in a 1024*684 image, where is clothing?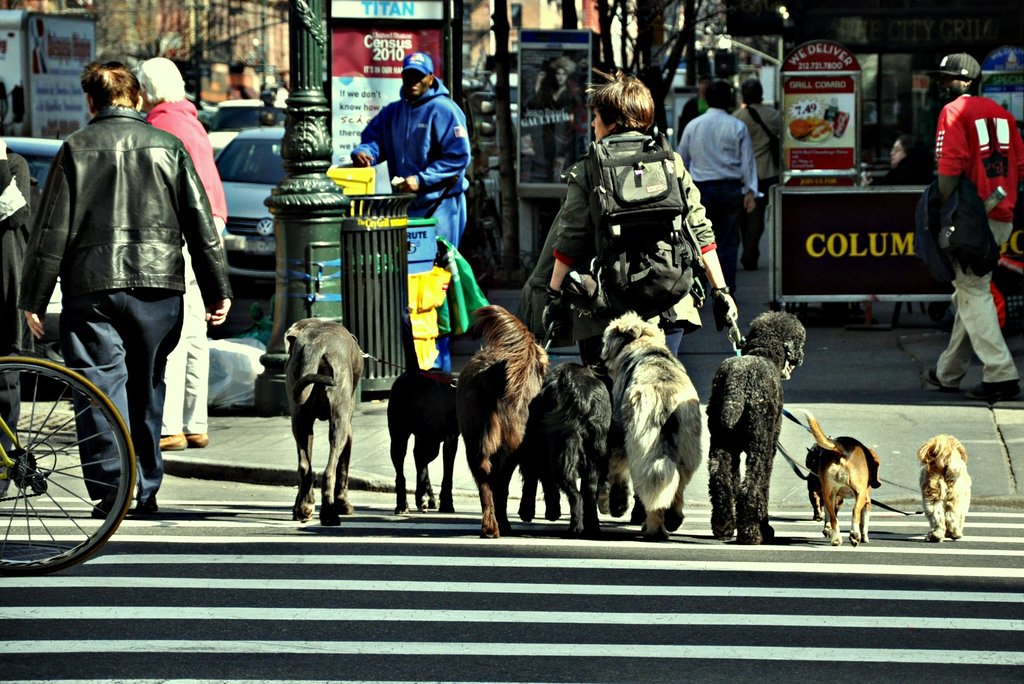
BBox(925, 54, 1017, 373).
